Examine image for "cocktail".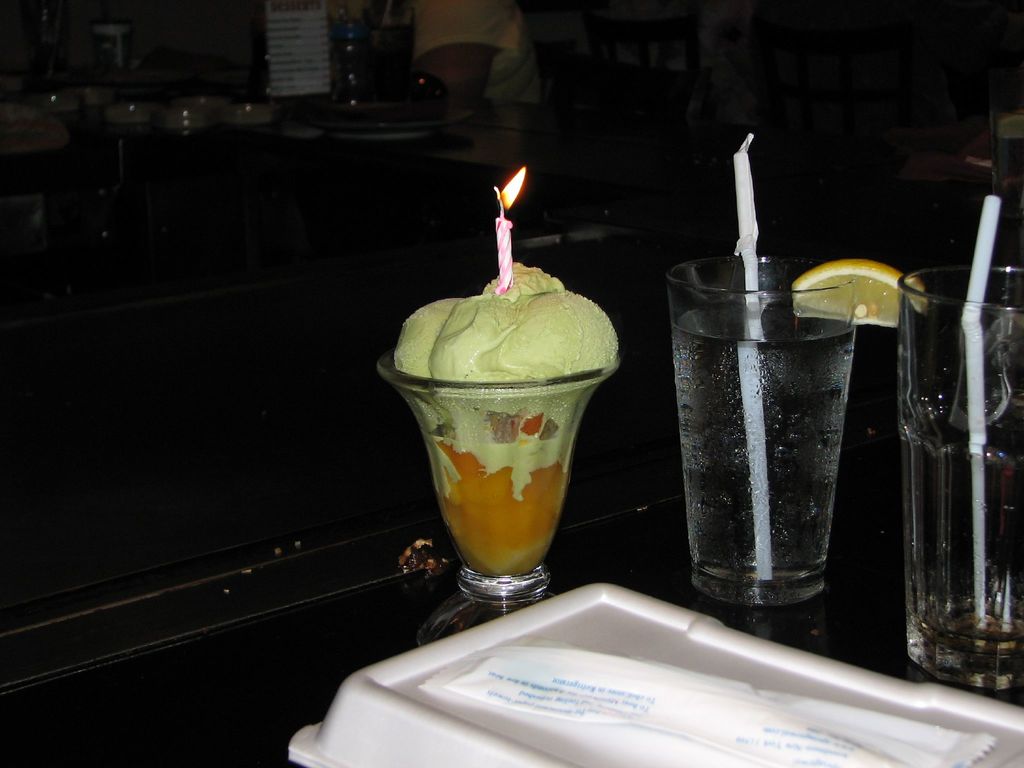
Examination result: 900 184 1023 699.
